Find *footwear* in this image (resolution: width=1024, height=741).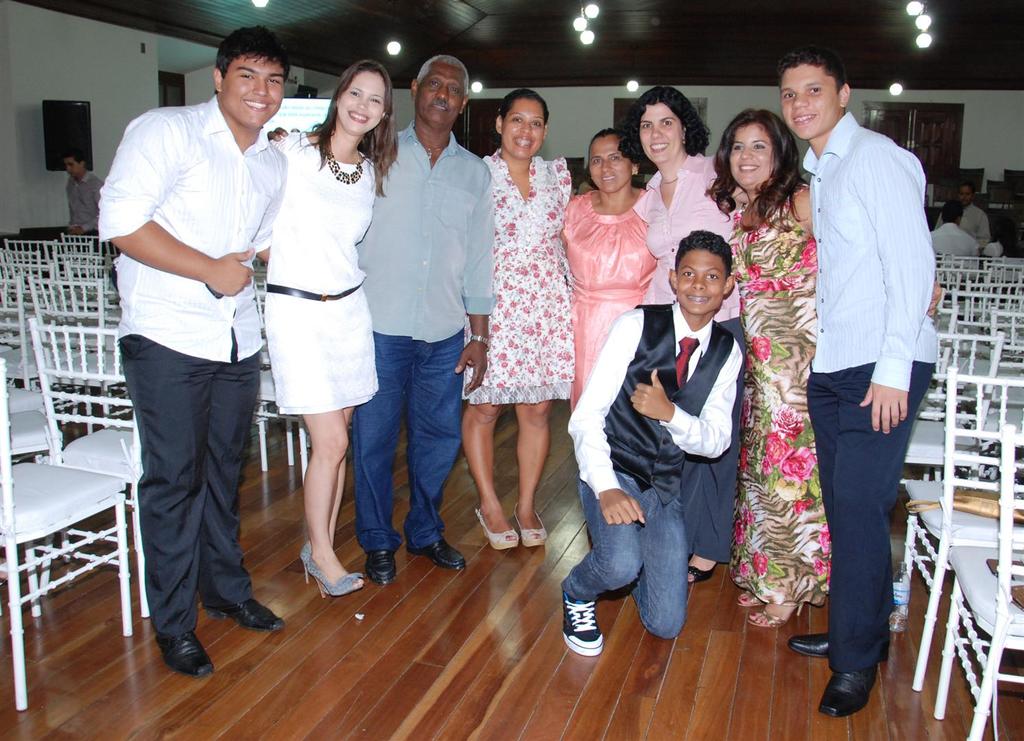
(513, 500, 547, 545).
